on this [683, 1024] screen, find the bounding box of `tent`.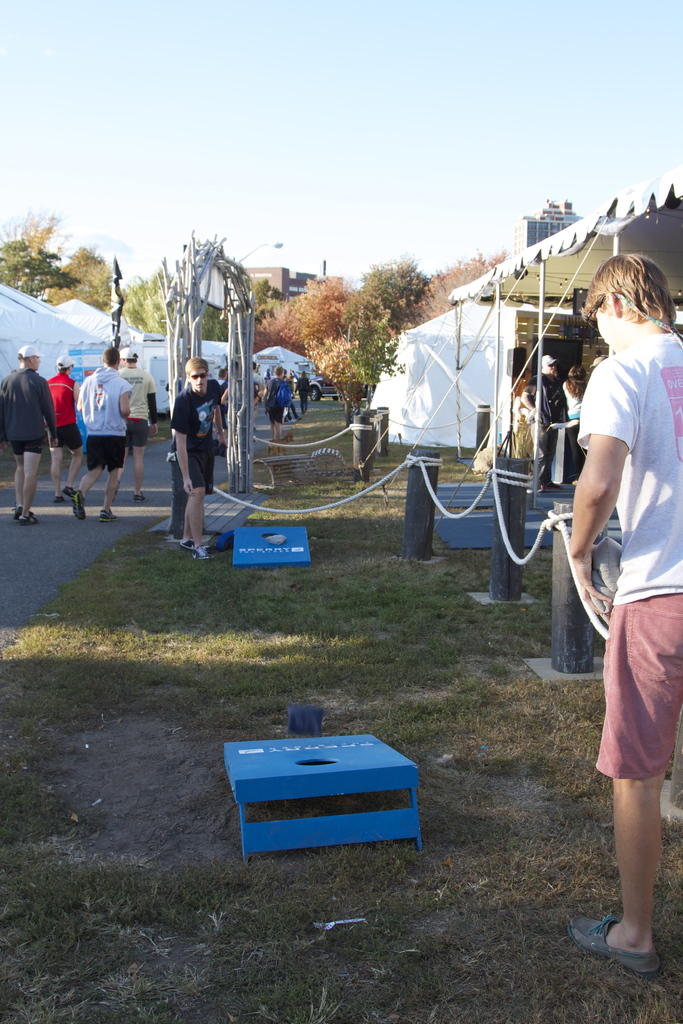
Bounding box: BBox(450, 161, 682, 460).
